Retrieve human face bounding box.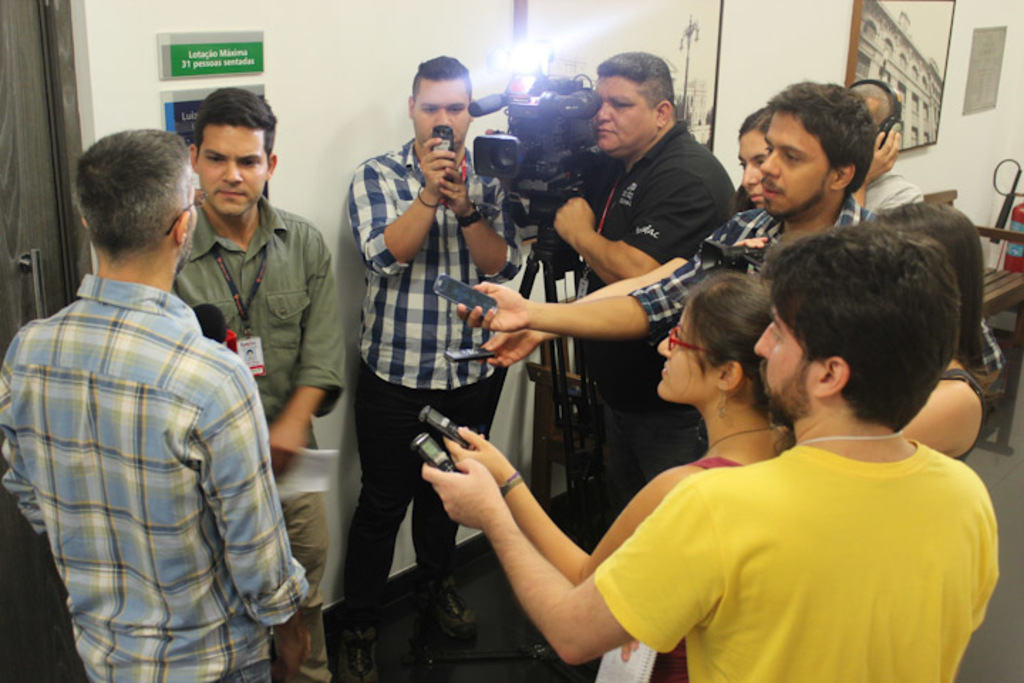
Bounding box: 414:80:466:149.
